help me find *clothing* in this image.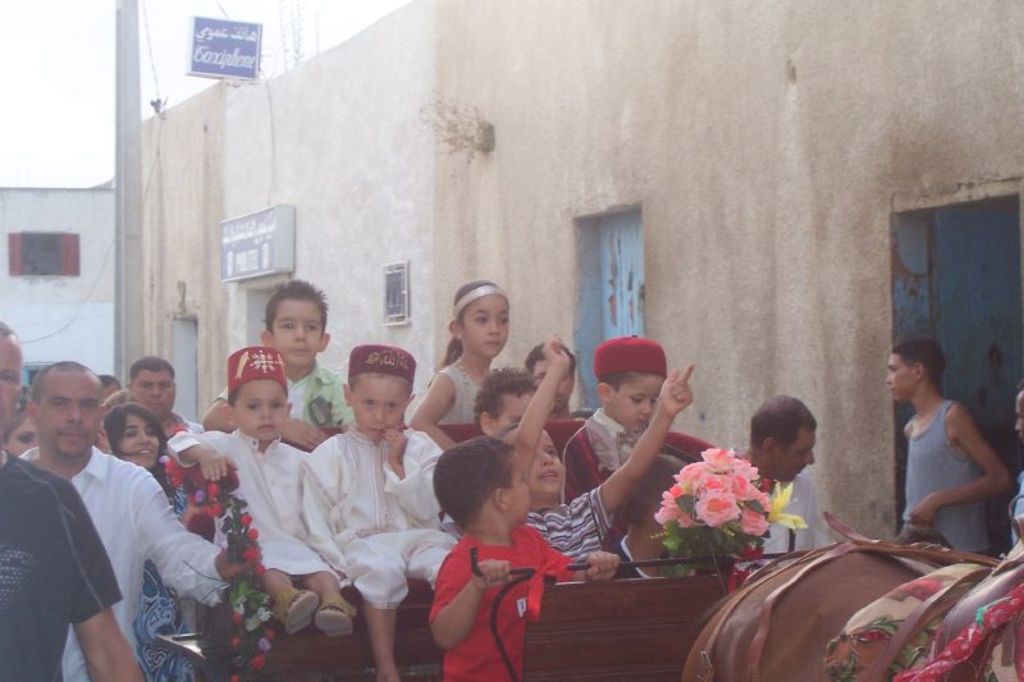
Found it: [x1=165, y1=407, x2=330, y2=591].
